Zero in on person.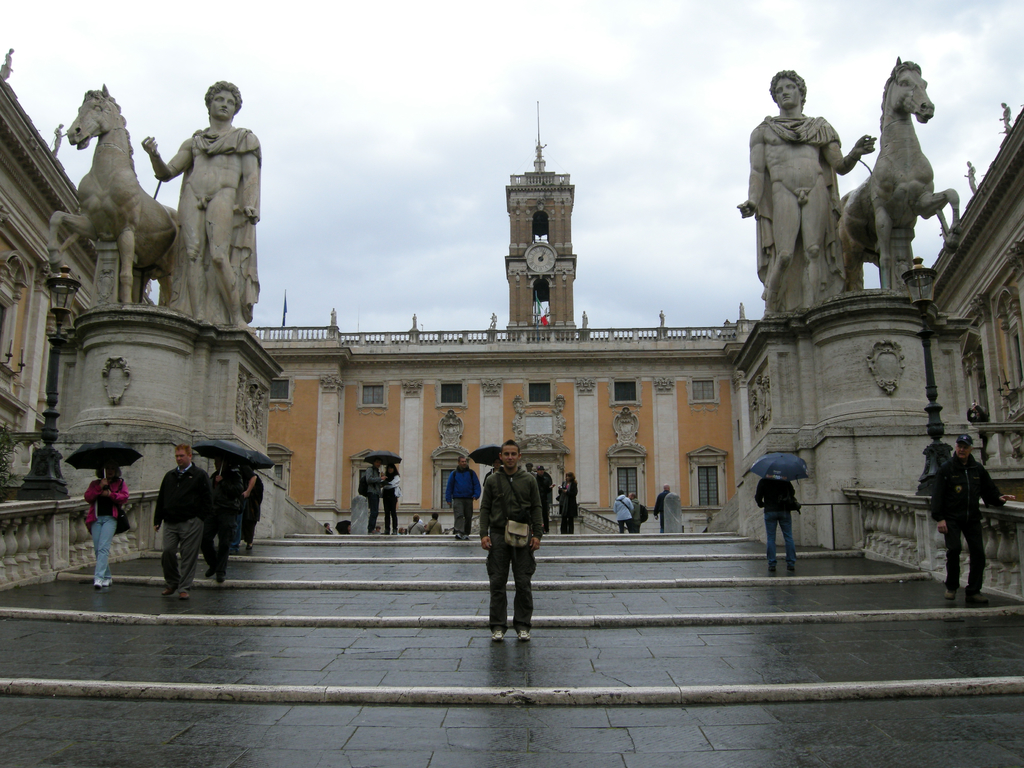
Zeroed in: [x1=757, y1=476, x2=796, y2=563].
